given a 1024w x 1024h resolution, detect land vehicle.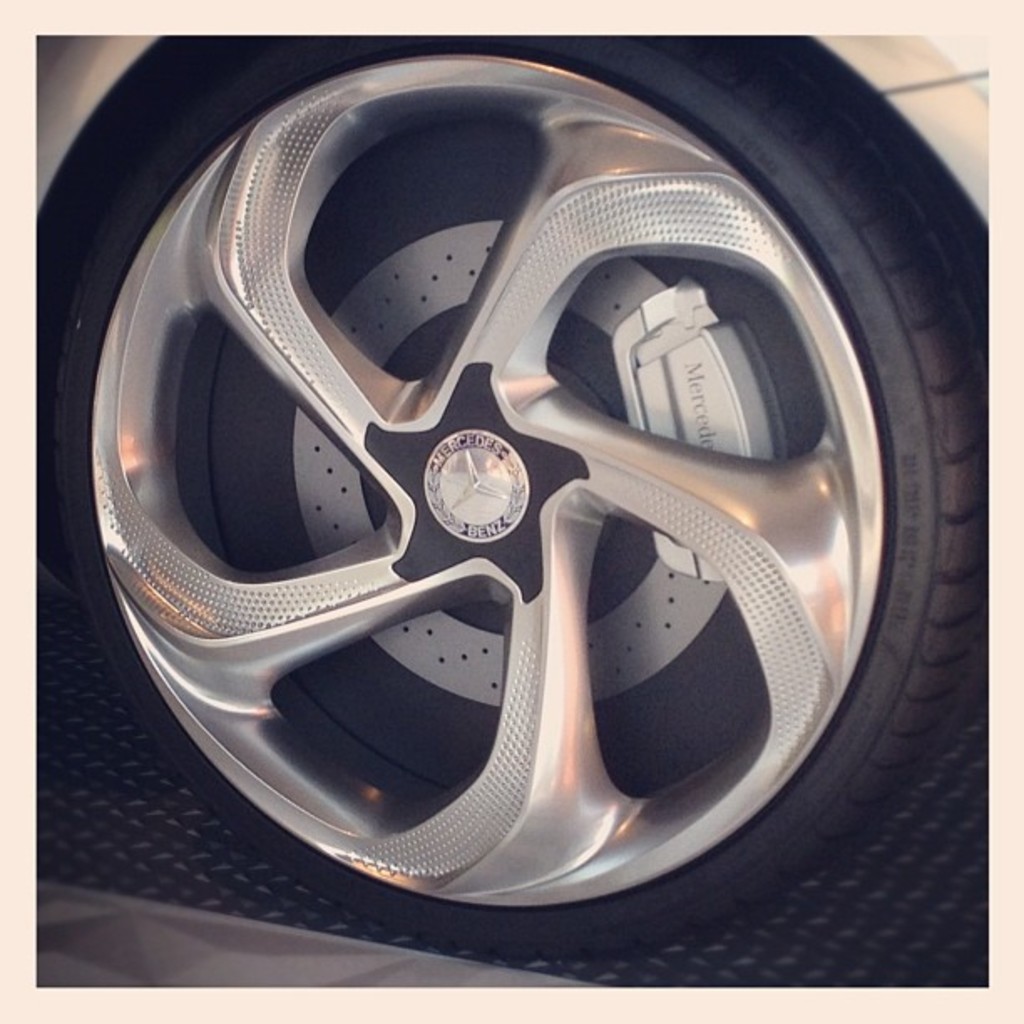
27, 50, 1023, 960.
